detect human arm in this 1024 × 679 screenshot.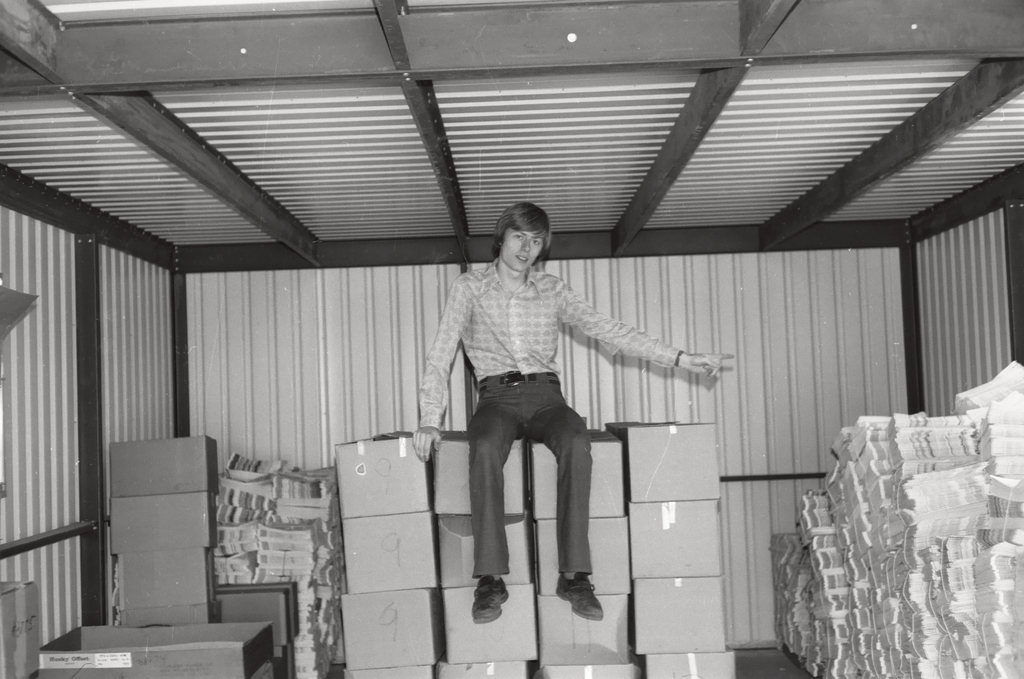
Detection: region(546, 271, 743, 383).
